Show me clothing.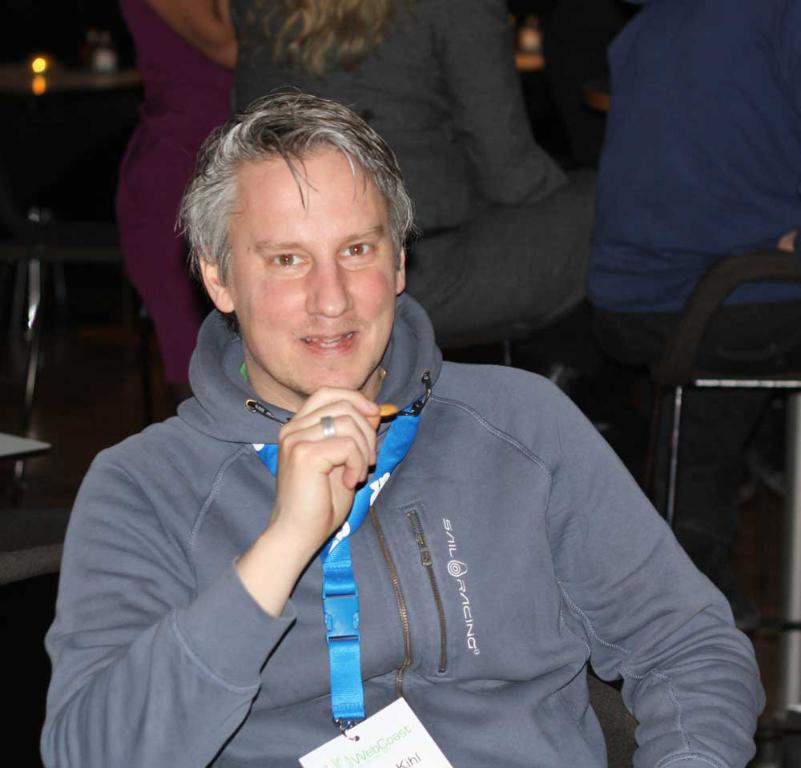
clothing is here: 119 0 223 407.
